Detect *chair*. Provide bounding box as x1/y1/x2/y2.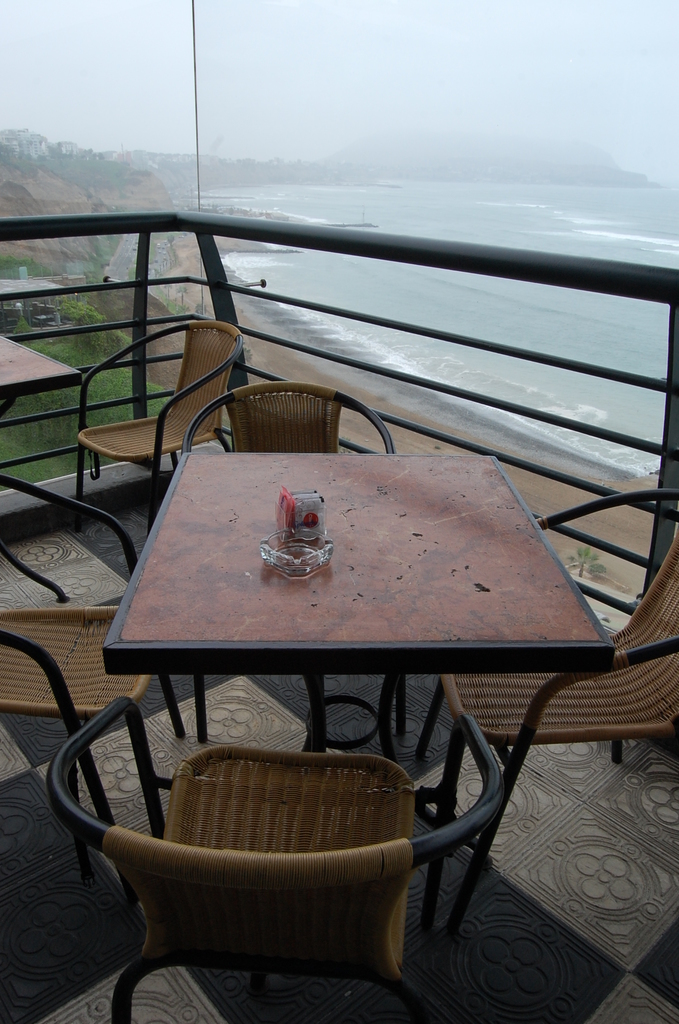
0/467/185/875.
